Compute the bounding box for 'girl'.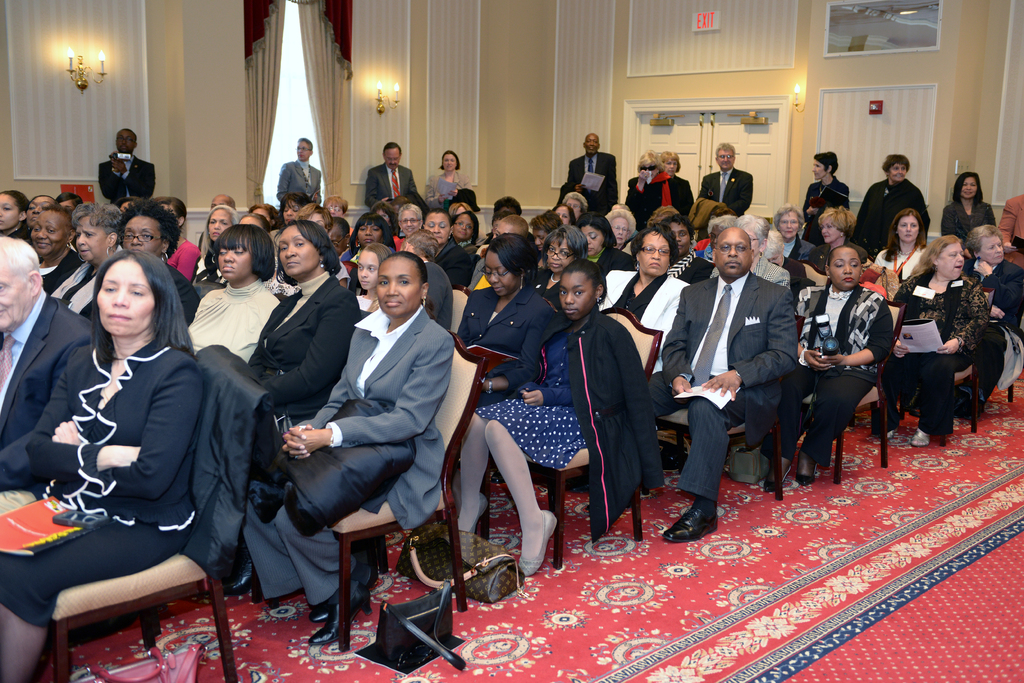
bbox=(356, 242, 394, 318).
